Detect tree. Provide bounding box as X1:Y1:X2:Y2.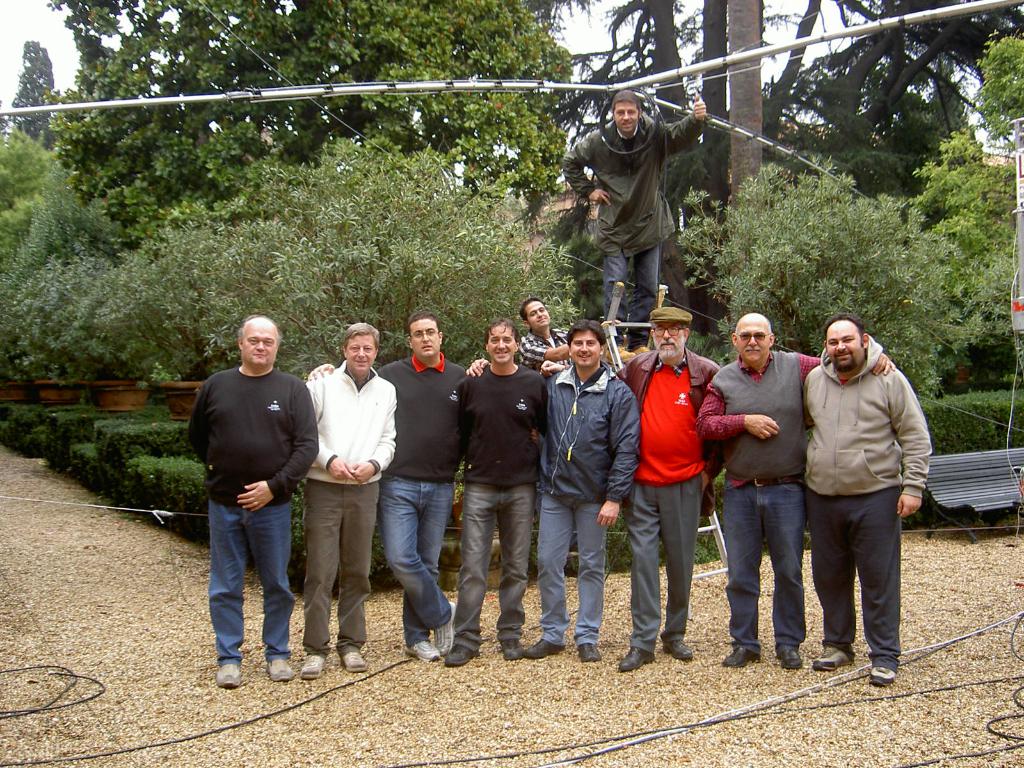
670:154:986:412.
